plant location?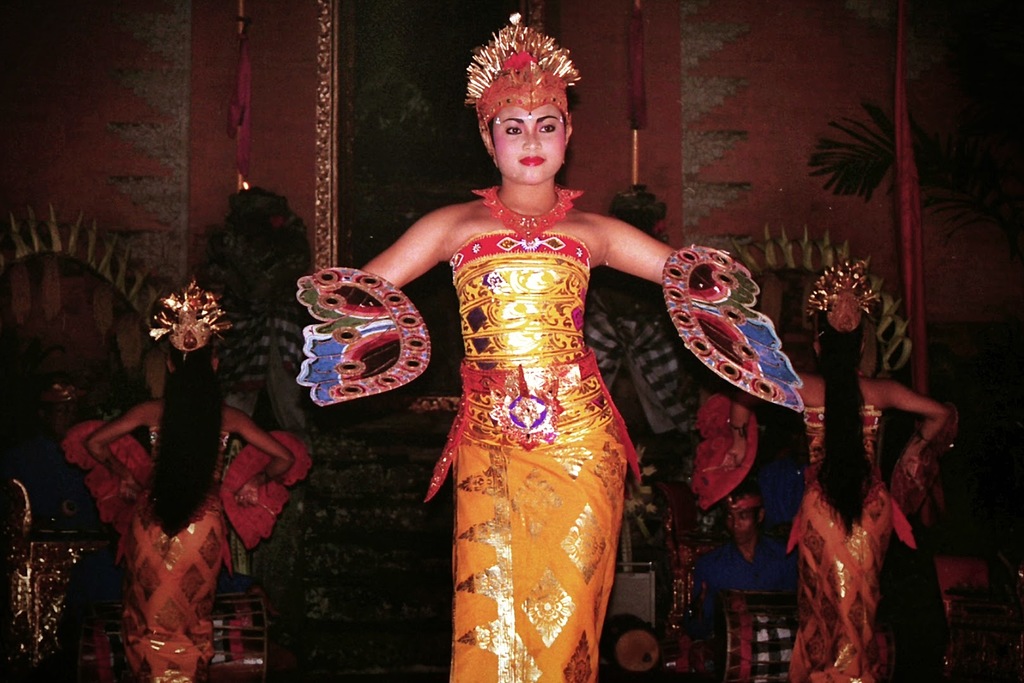
bbox(605, 176, 670, 242)
